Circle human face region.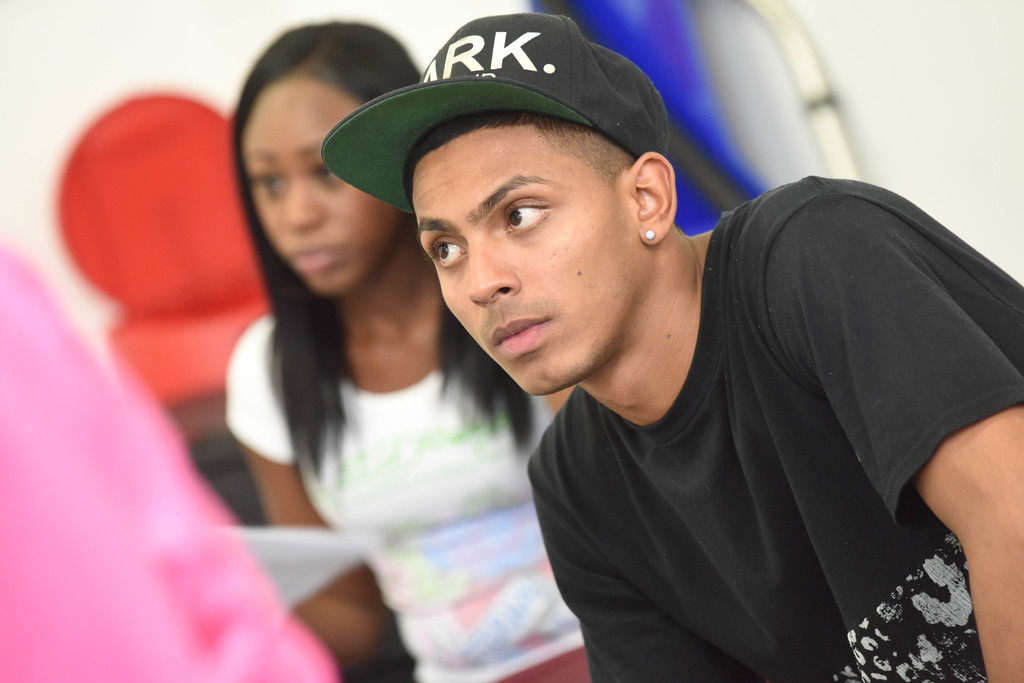
Region: (243,77,401,293).
